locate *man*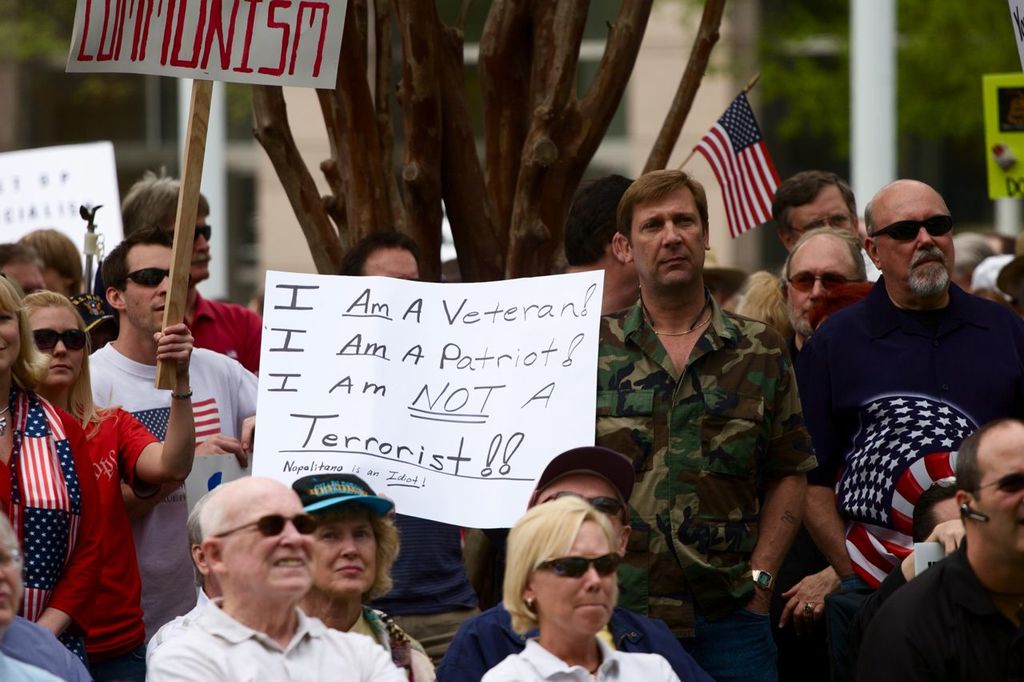
(x1=345, y1=228, x2=476, y2=678)
